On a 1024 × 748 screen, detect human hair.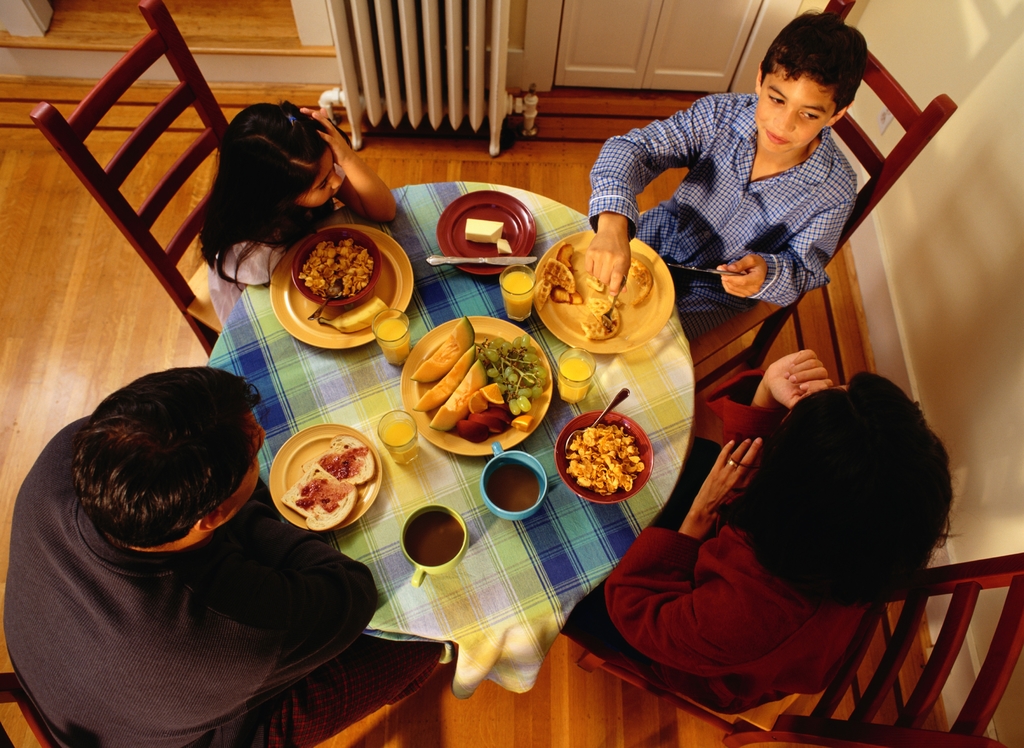
box(716, 370, 960, 605).
